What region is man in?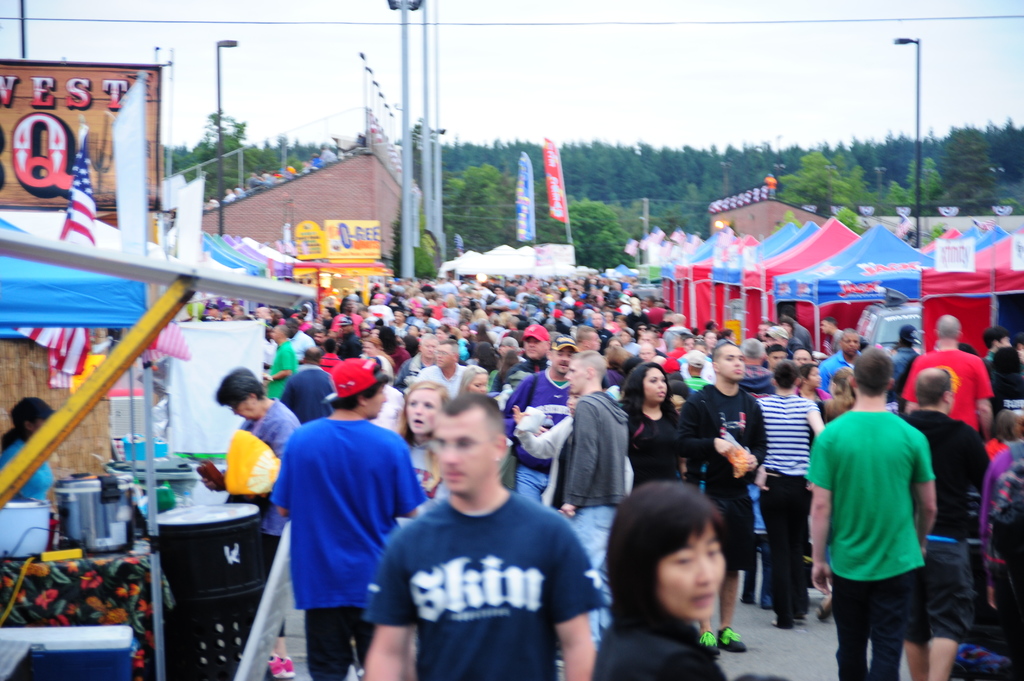
region(982, 324, 1011, 364).
